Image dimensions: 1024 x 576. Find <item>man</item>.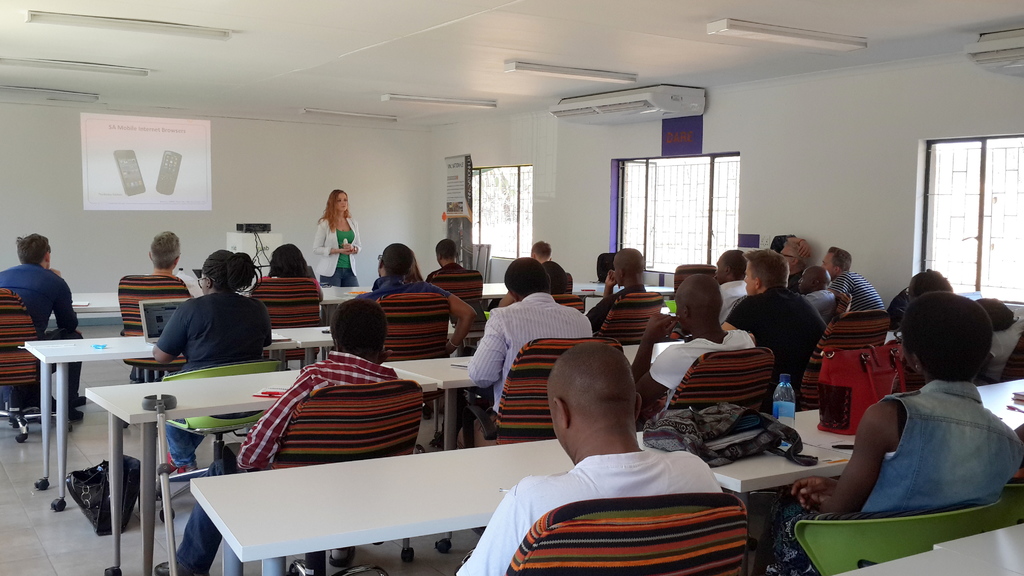
pyautogui.locateOnScreen(424, 239, 492, 317).
